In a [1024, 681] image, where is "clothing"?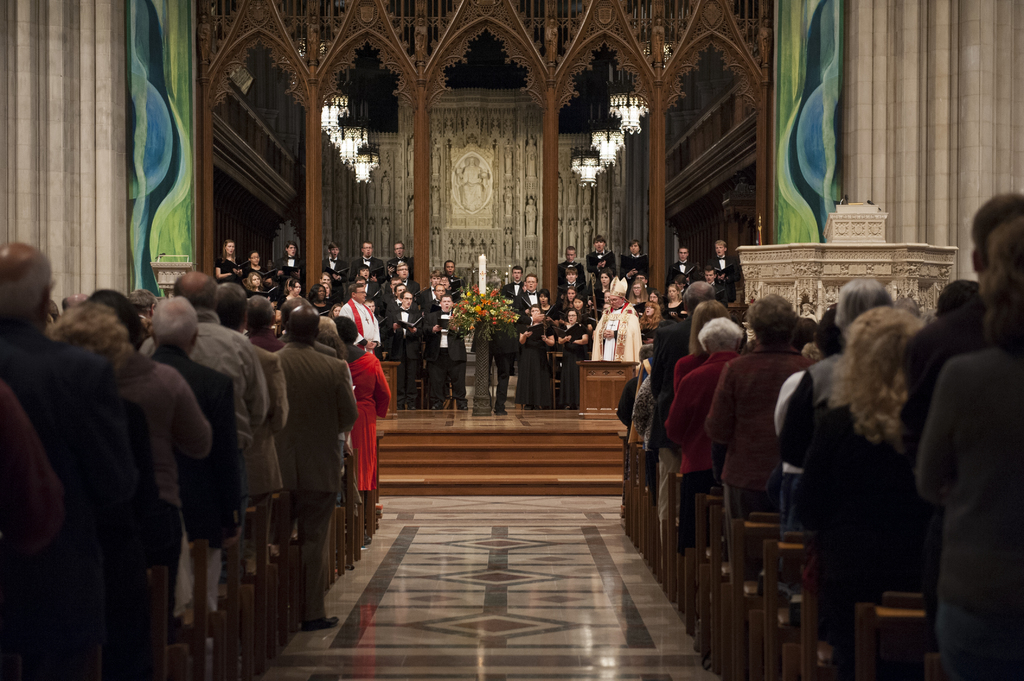
box(162, 352, 248, 557).
